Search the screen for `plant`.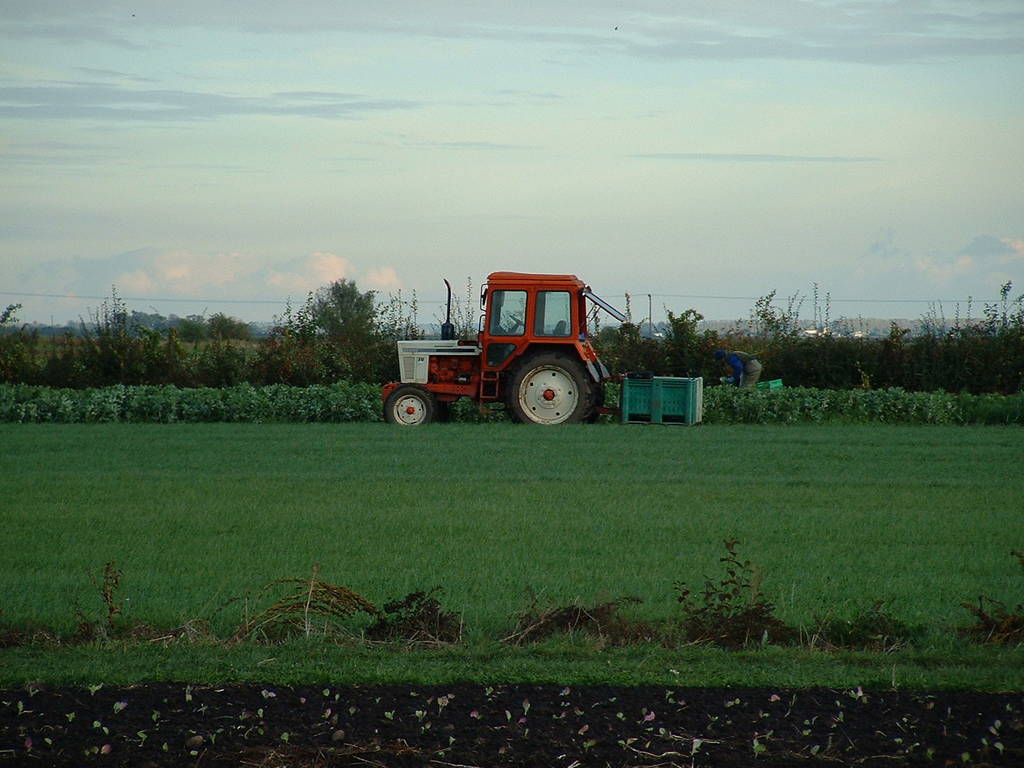
Found at box=[724, 698, 742, 707].
